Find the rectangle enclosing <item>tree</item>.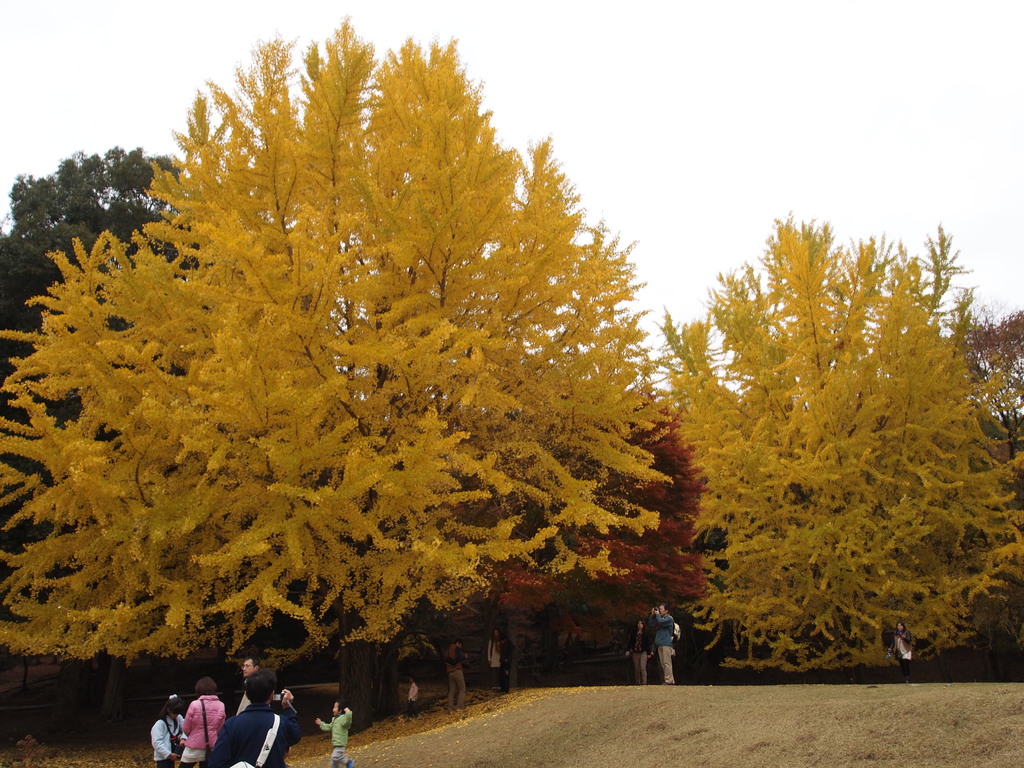
l=19, t=32, r=755, b=700.
